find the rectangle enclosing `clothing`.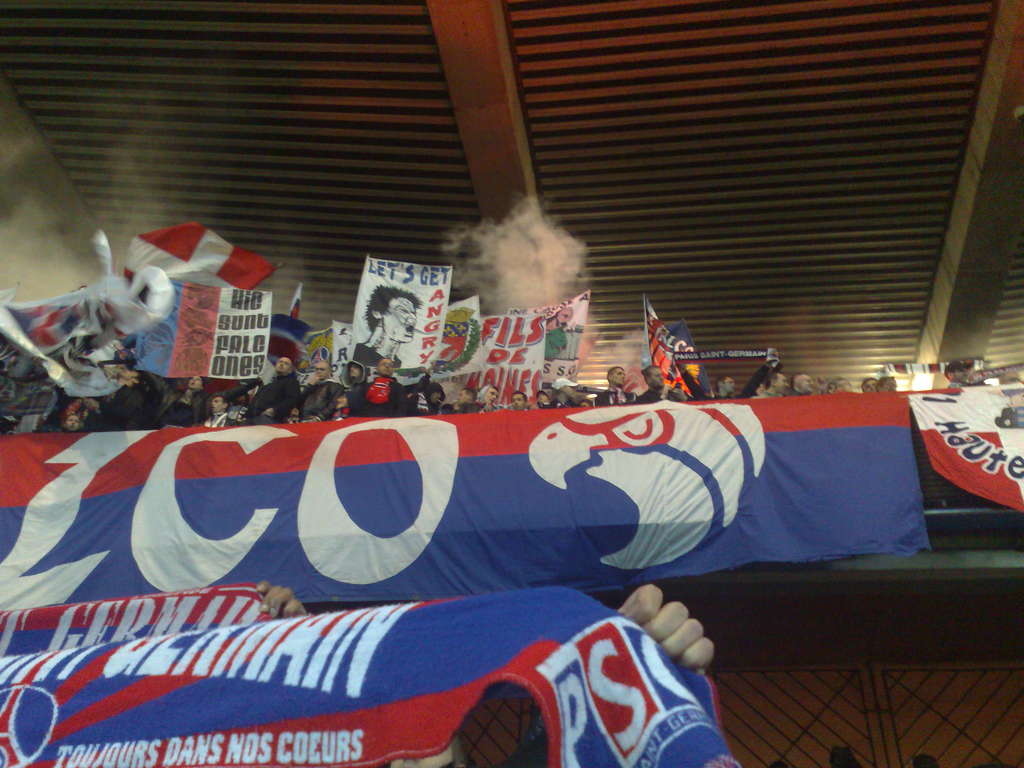
595,392,638,405.
